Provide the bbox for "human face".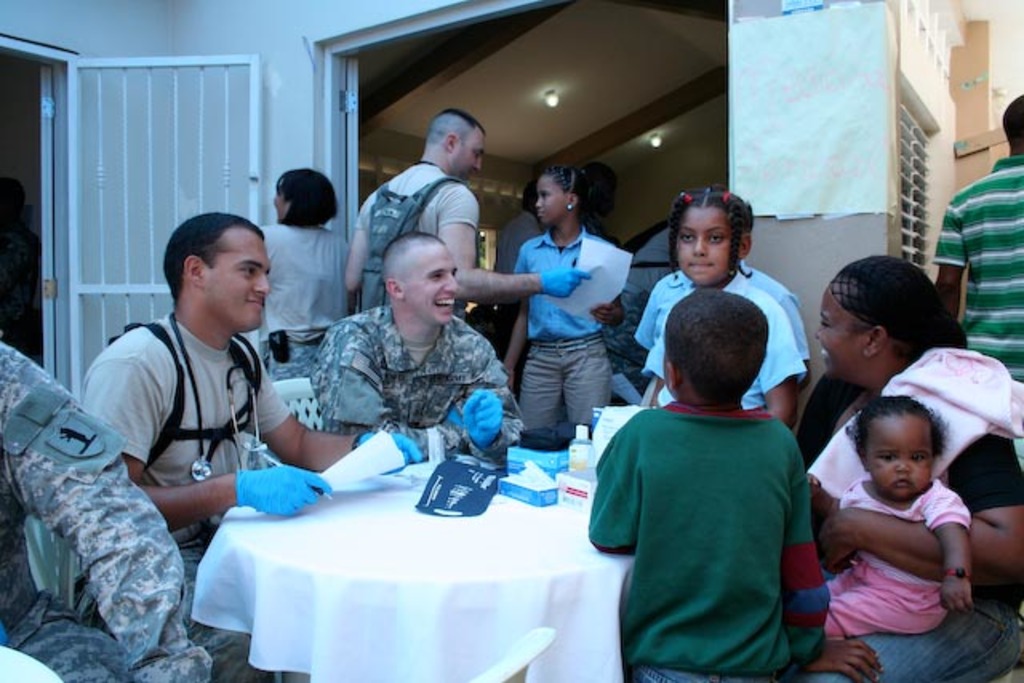
rect(862, 414, 934, 504).
